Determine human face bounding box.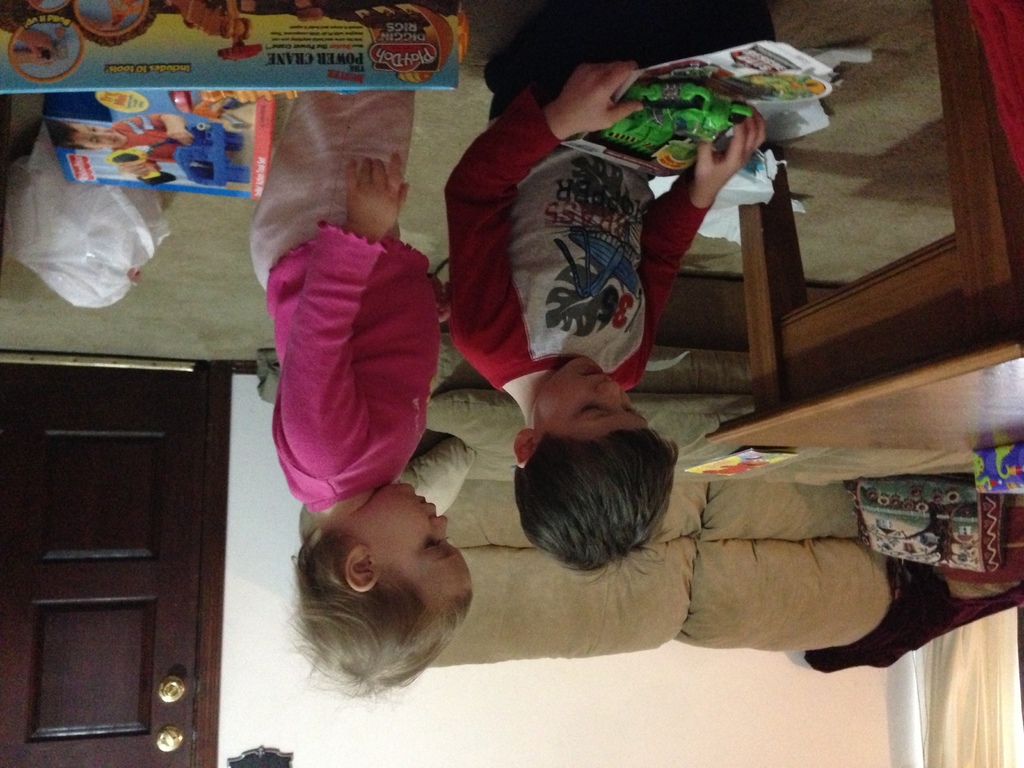
Determined: detection(376, 483, 471, 598).
